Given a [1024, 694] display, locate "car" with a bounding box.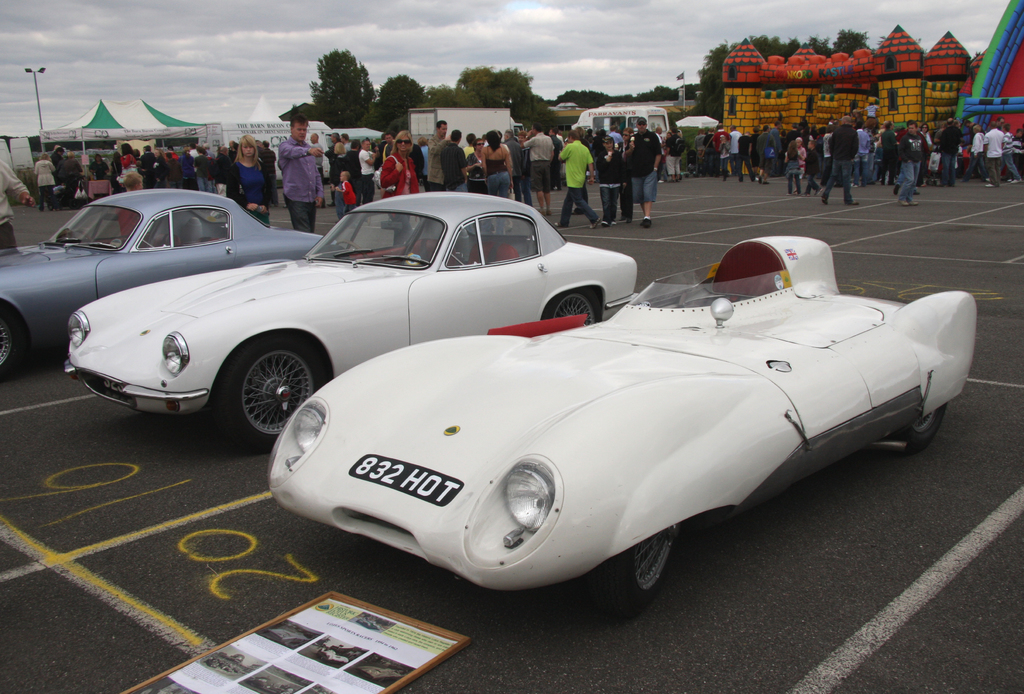
Located: select_region(0, 188, 343, 380).
